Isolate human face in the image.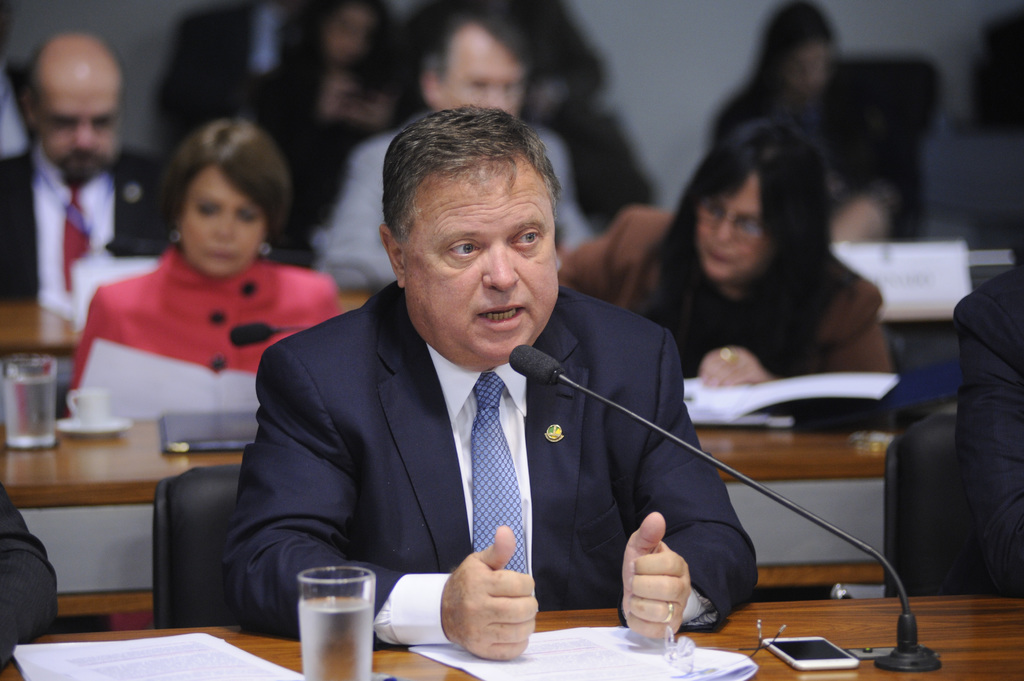
Isolated region: 407/170/563/353.
